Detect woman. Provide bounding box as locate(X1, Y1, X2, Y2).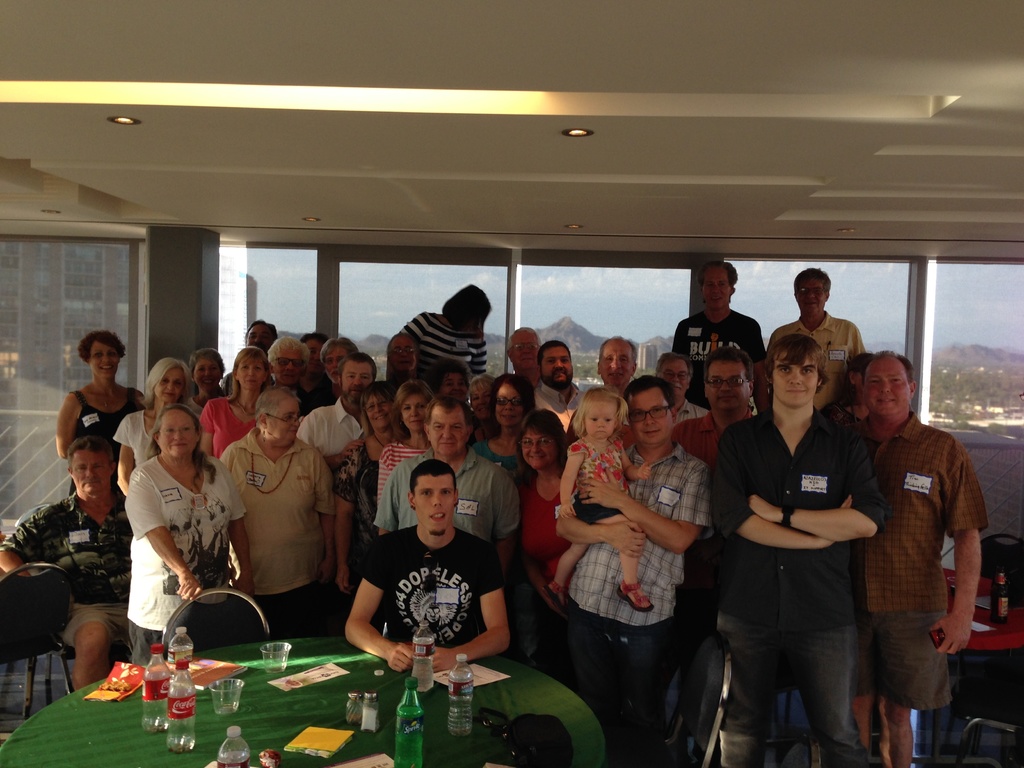
locate(124, 402, 243, 666).
